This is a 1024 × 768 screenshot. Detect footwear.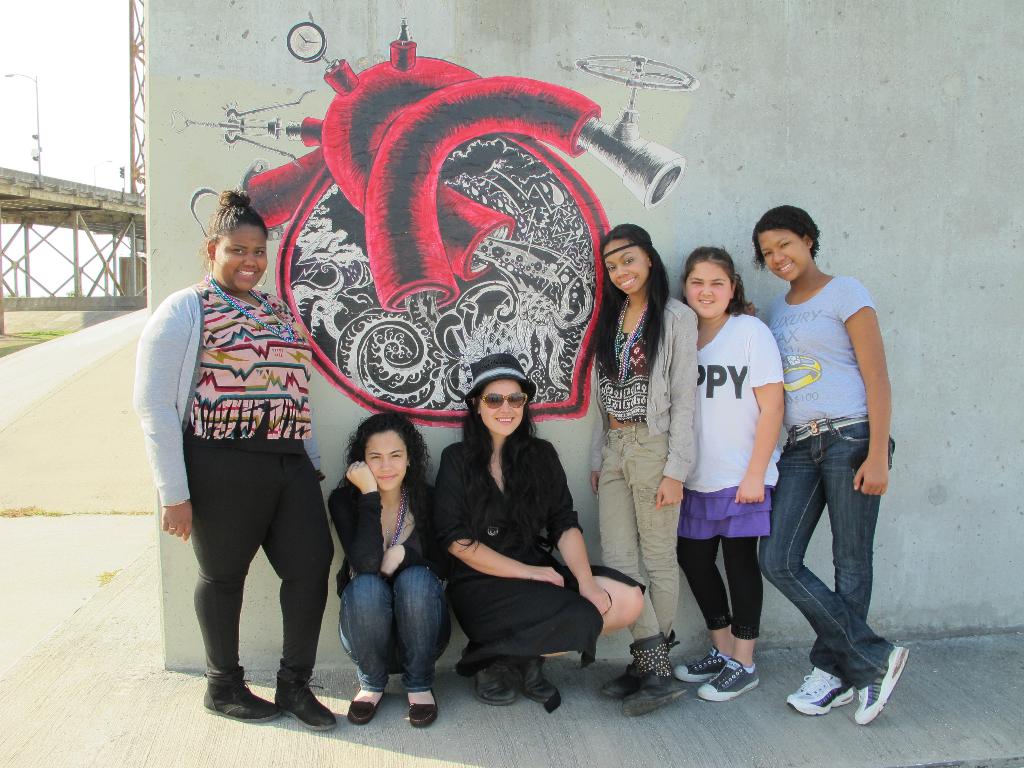
<region>785, 666, 853, 714</region>.
